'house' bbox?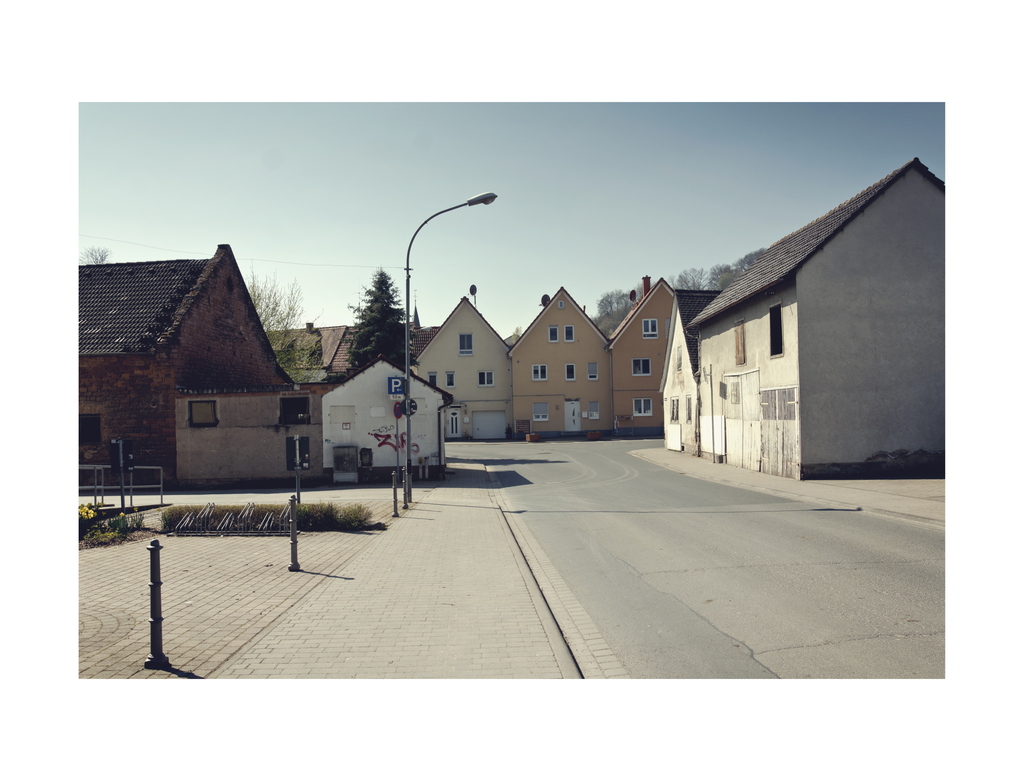
bbox=[401, 280, 510, 440]
